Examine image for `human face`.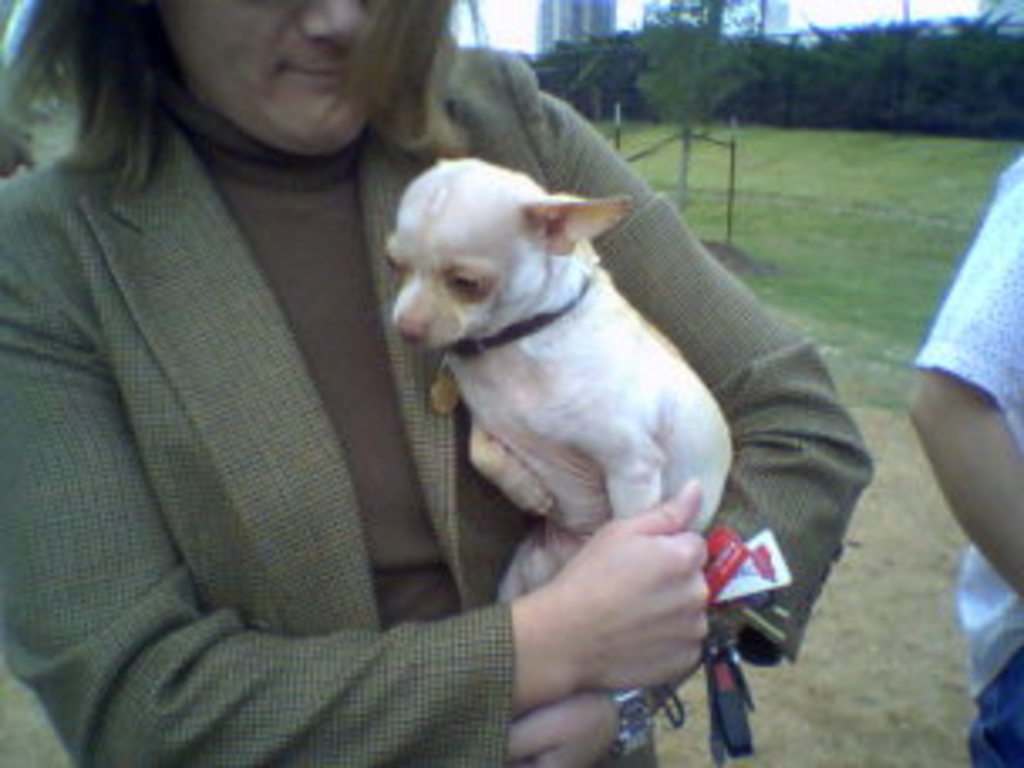
Examination result: {"left": 162, "top": 0, "right": 384, "bottom": 158}.
